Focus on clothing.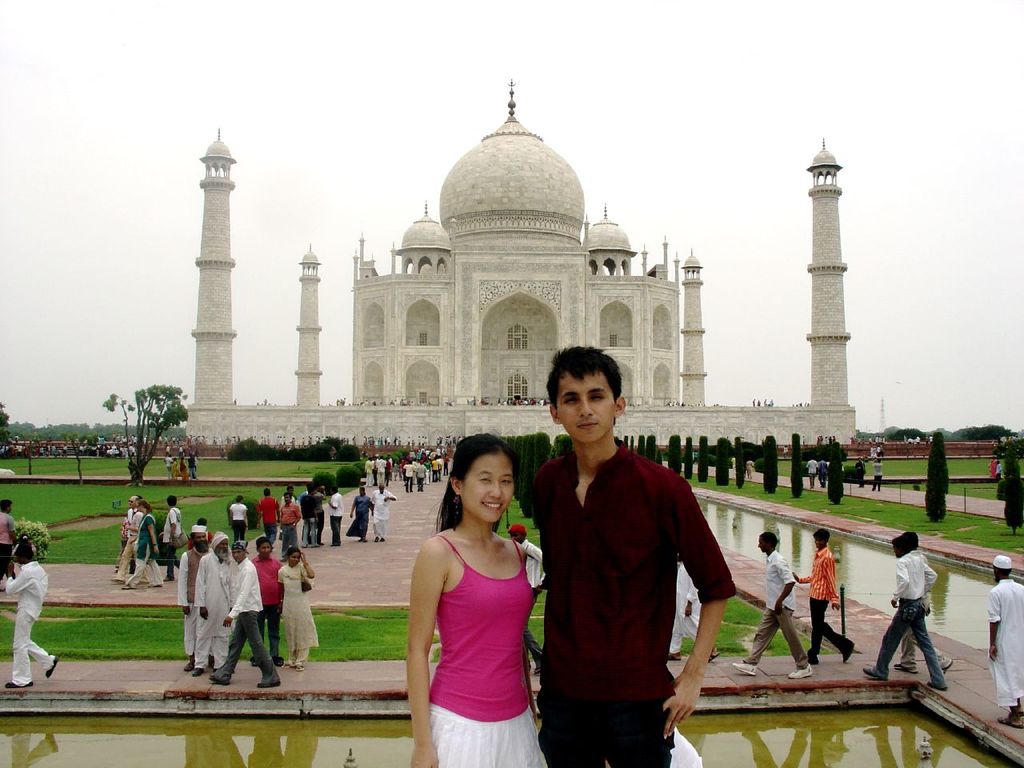
Focused at x1=165 y1=506 x2=182 y2=580.
